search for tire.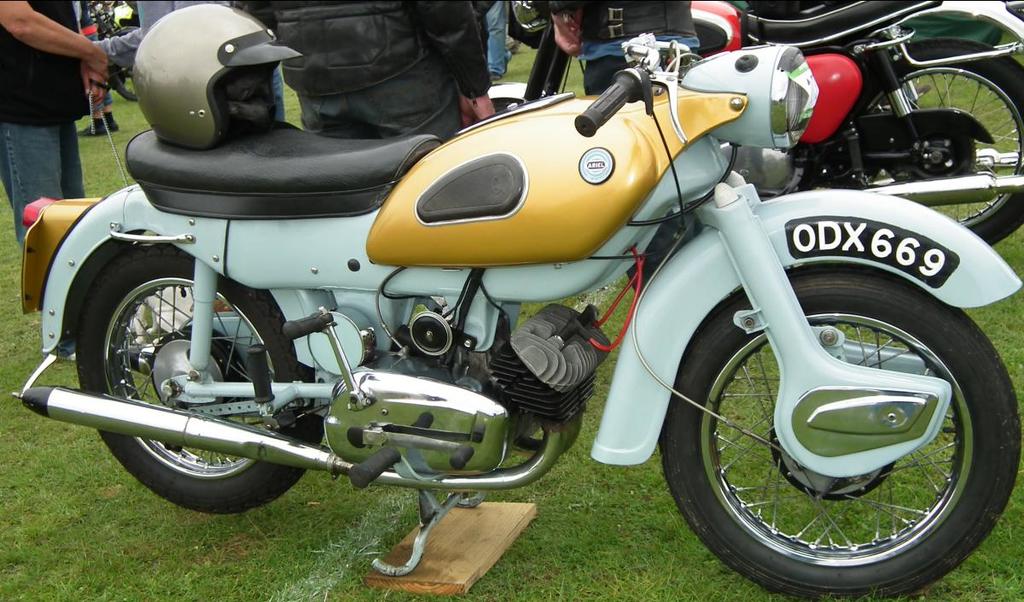
Found at <box>664,260,1023,601</box>.
